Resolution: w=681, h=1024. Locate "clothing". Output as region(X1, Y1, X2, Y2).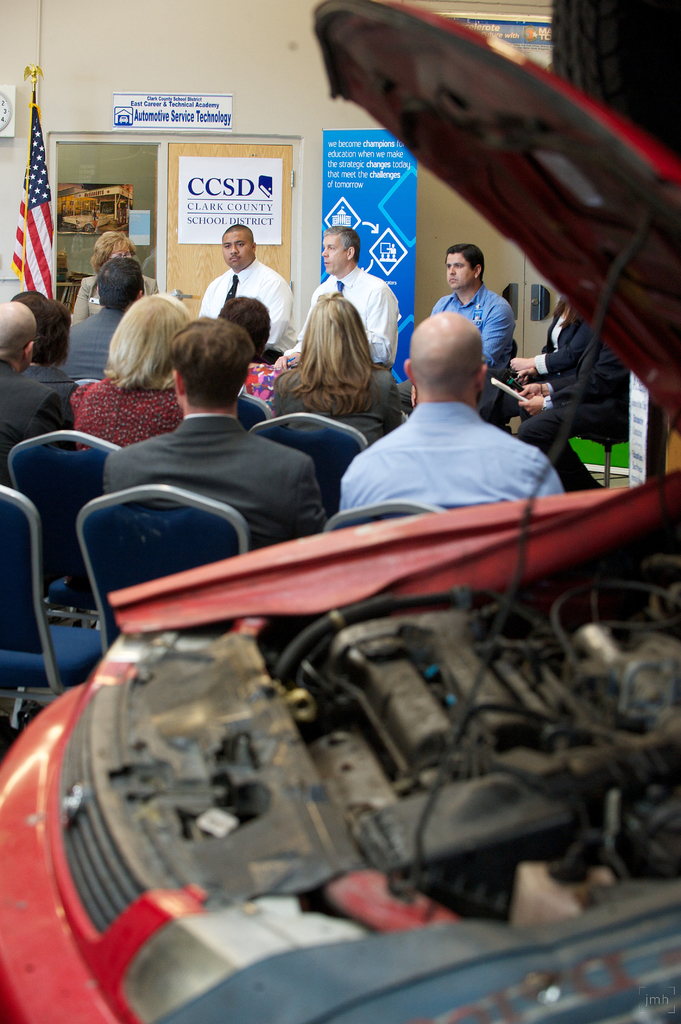
region(68, 293, 123, 386).
